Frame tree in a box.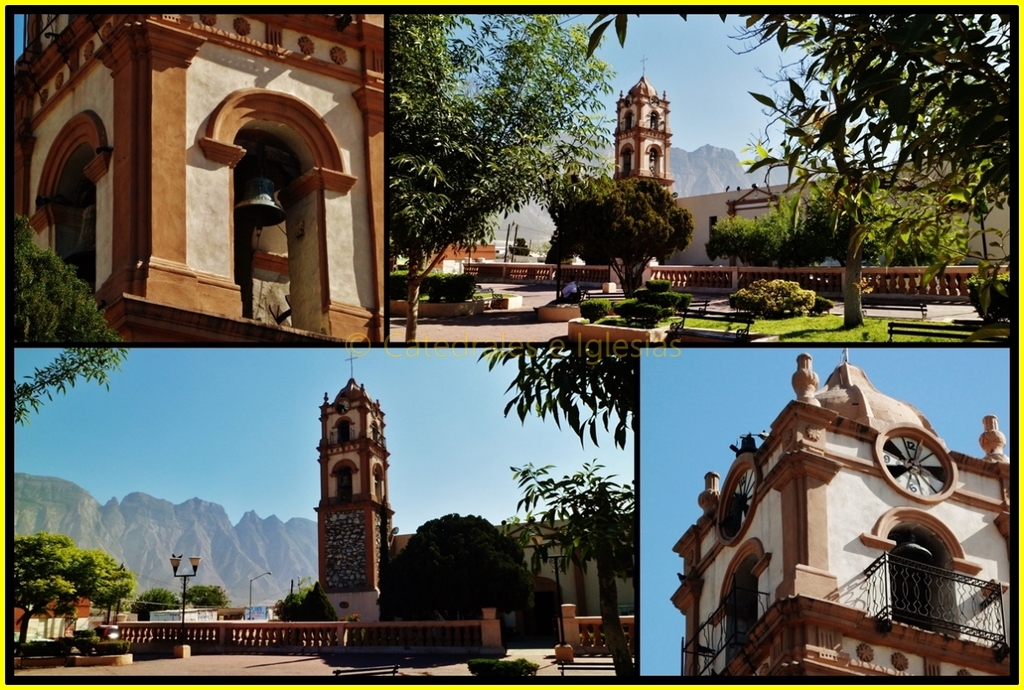
l=11, t=527, r=133, b=651.
